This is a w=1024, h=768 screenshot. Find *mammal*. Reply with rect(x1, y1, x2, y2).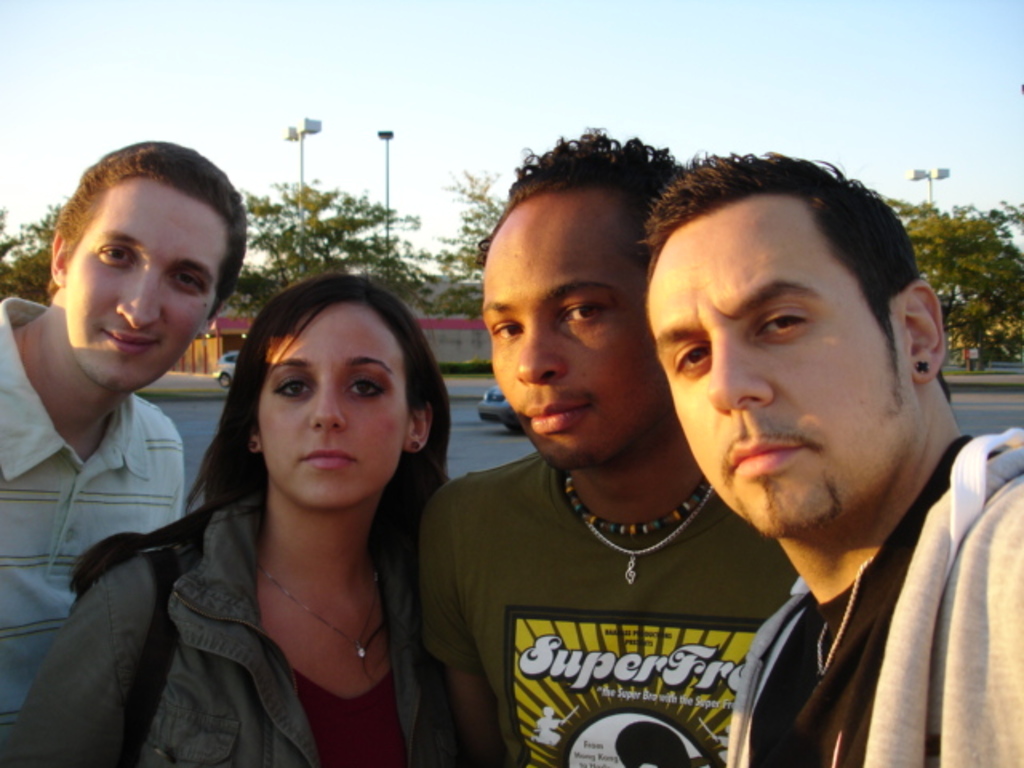
rect(414, 115, 803, 766).
